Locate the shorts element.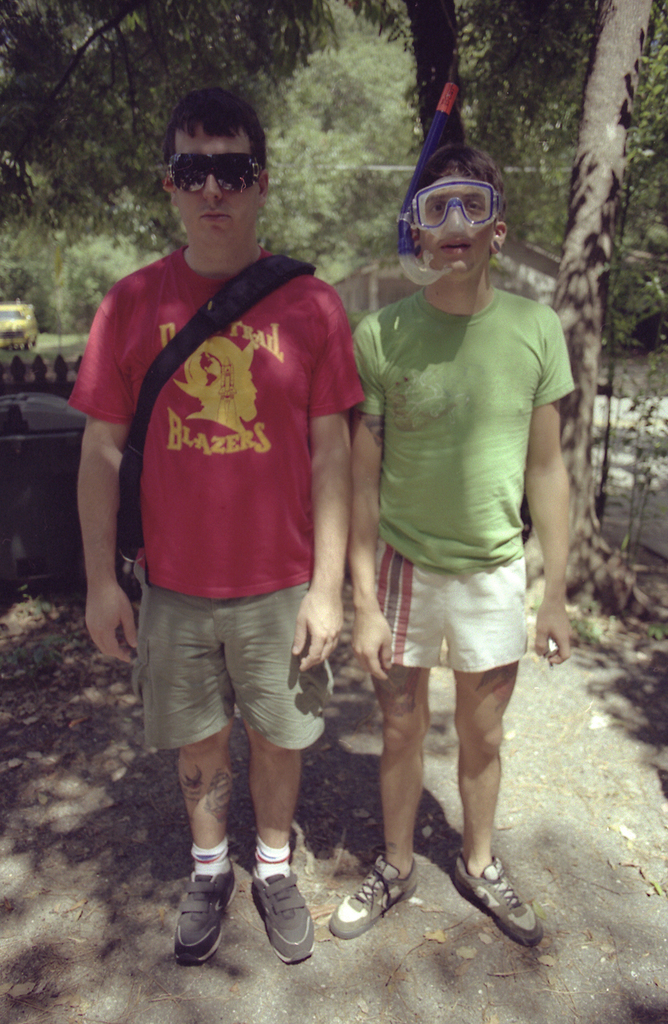
Element bbox: x1=133, y1=616, x2=334, y2=743.
